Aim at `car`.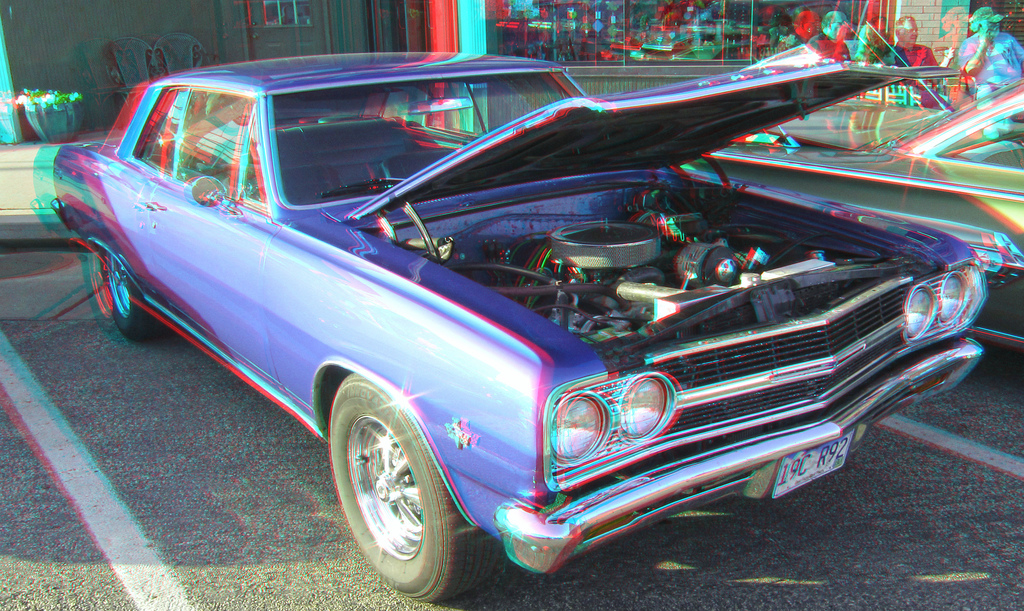
Aimed at <box>76,41,996,588</box>.
